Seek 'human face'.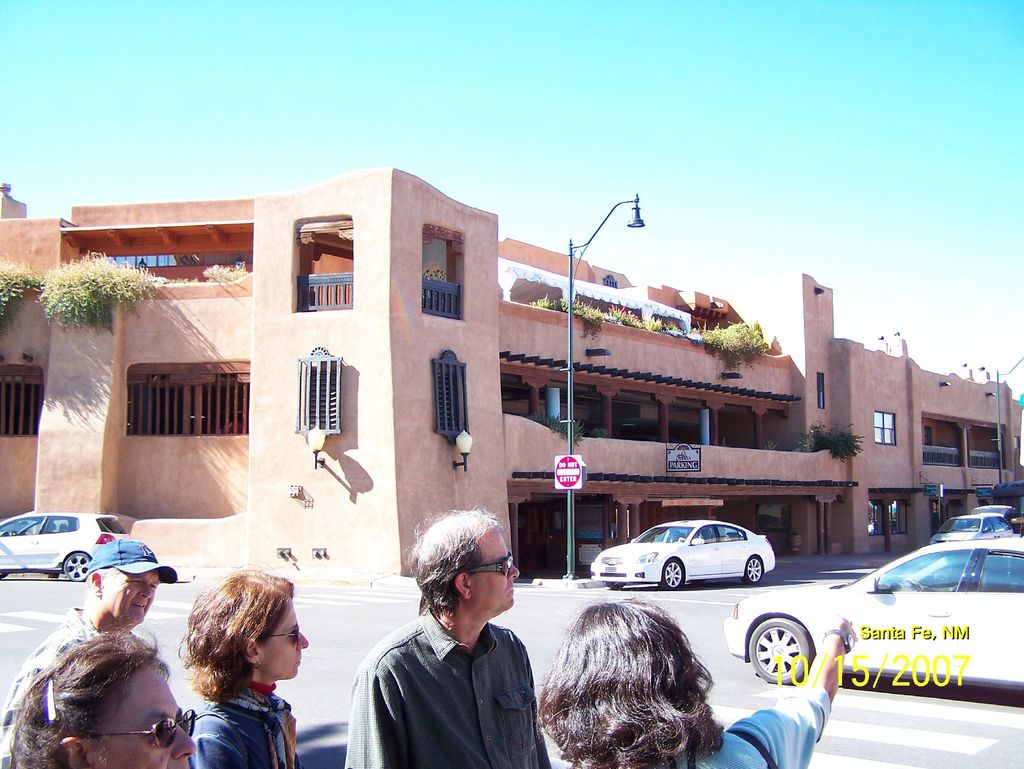
l=97, t=668, r=196, b=768.
